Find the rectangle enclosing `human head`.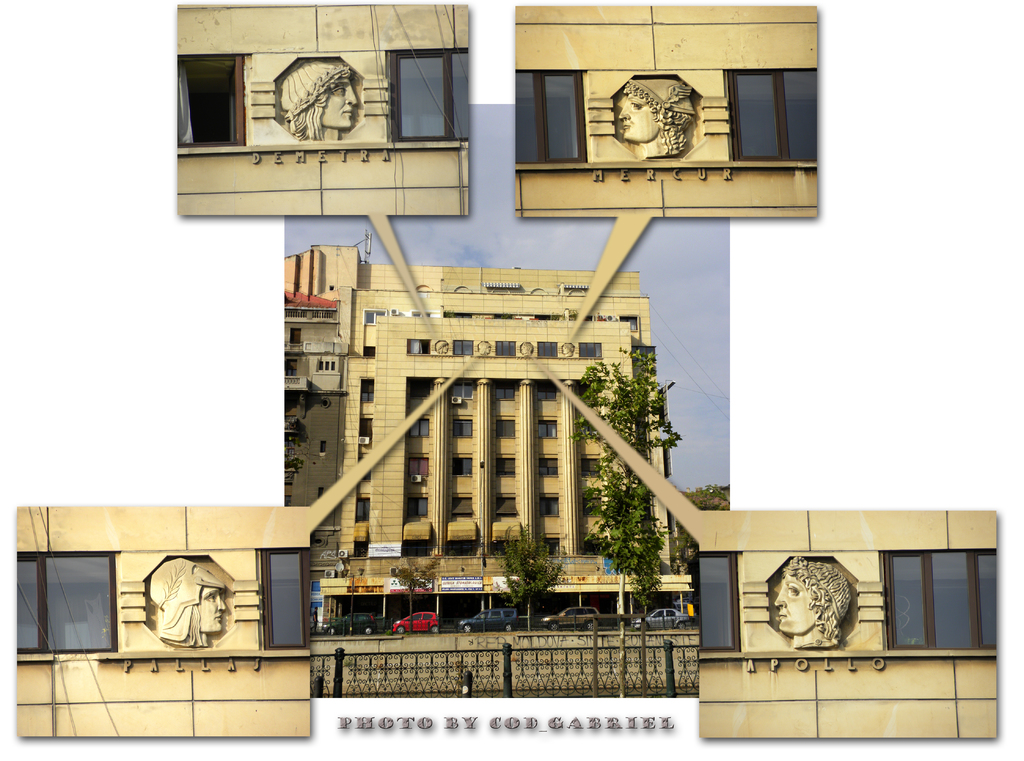
559 342 575 356.
